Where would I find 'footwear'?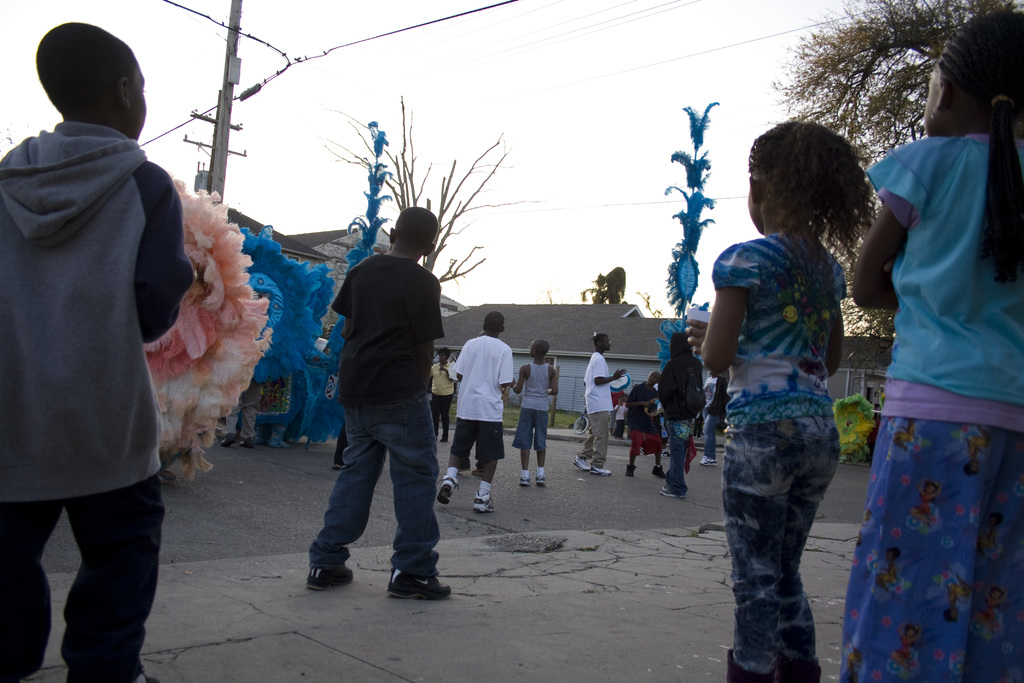
At detection(239, 438, 252, 450).
